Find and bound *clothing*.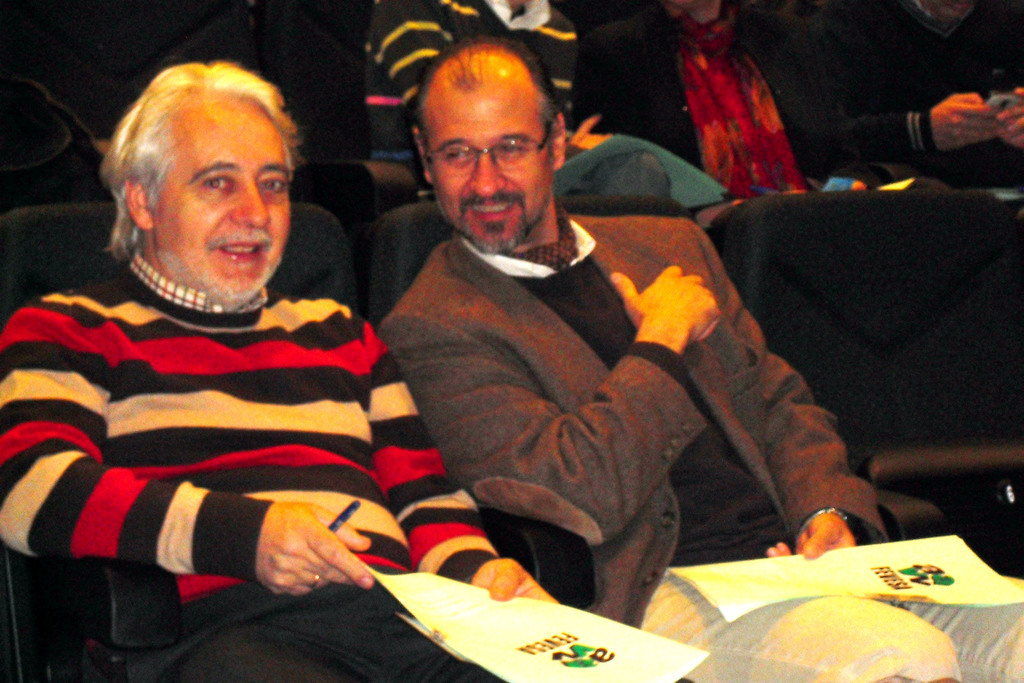
Bound: [596,0,941,196].
